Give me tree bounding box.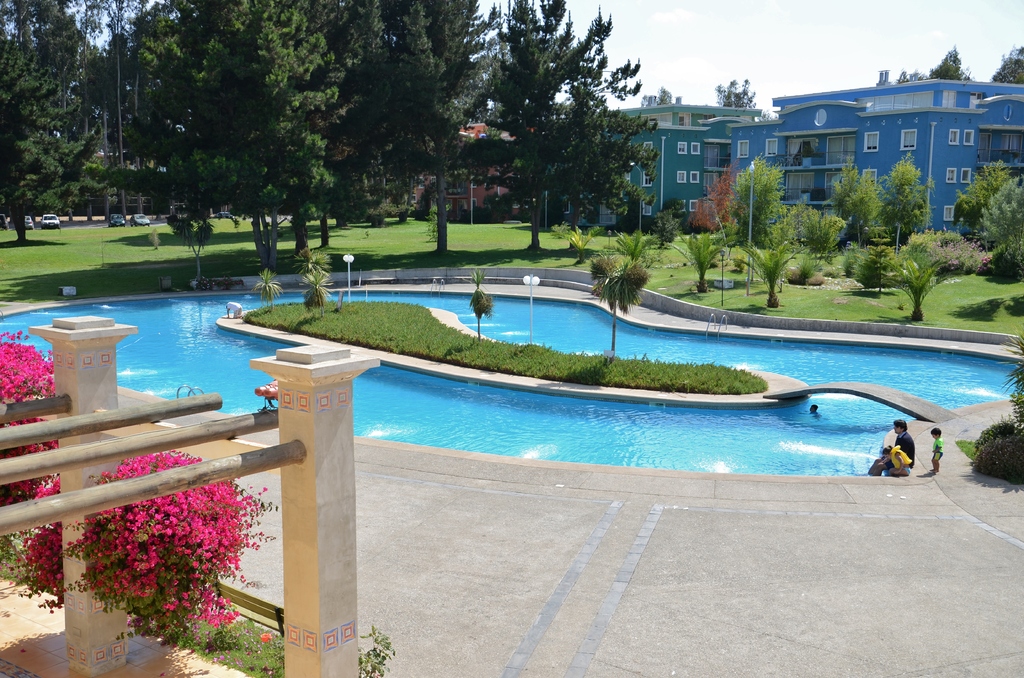
x1=983 y1=174 x2=1023 y2=288.
